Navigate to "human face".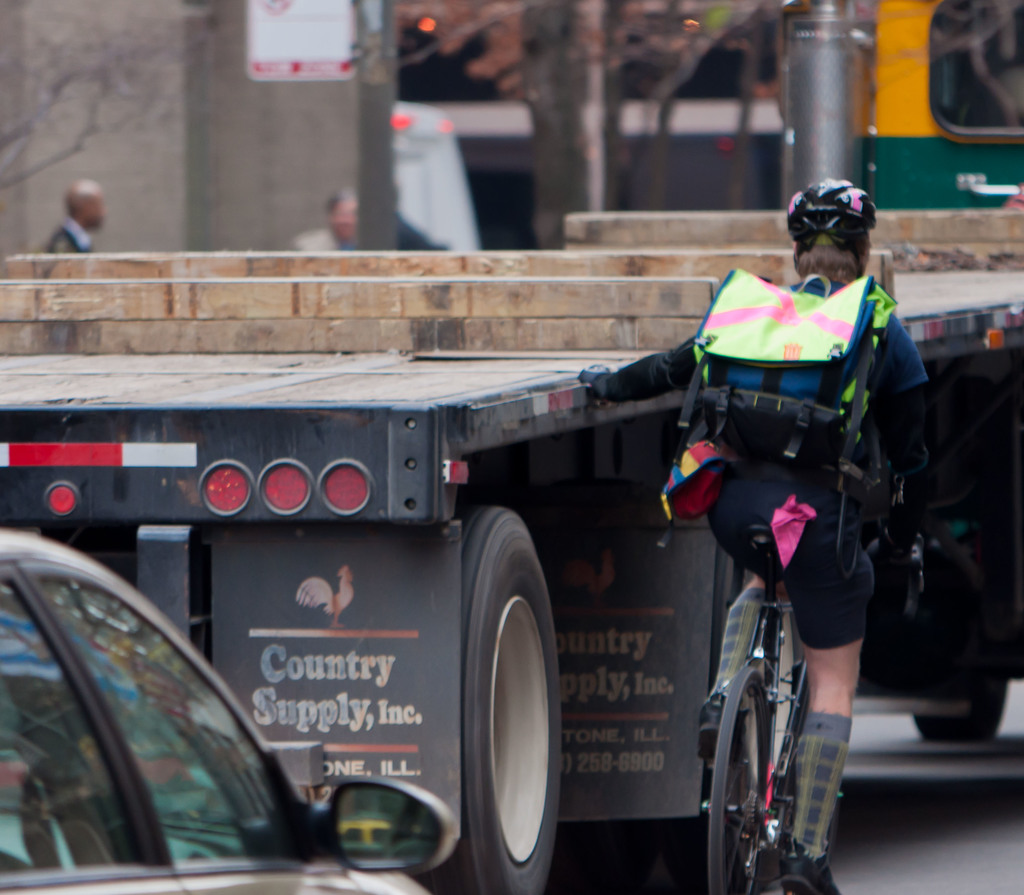
Navigation target: {"x1": 331, "y1": 195, "x2": 359, "y2": 243}.
